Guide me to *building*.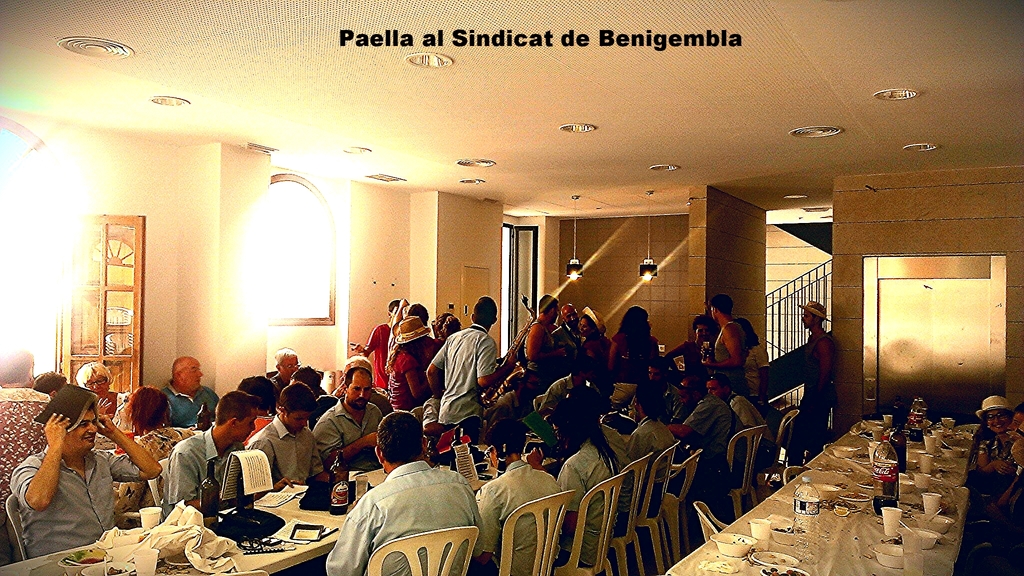
Guidance: box=[0, 0, 1023, 575].
